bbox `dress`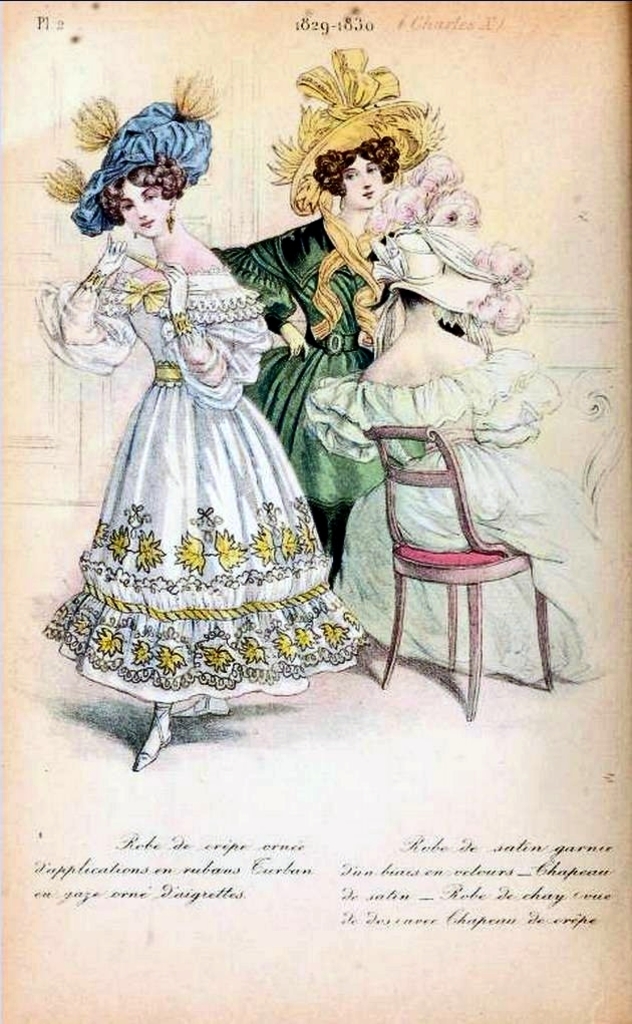
crop(327, 347, 612, 686)
